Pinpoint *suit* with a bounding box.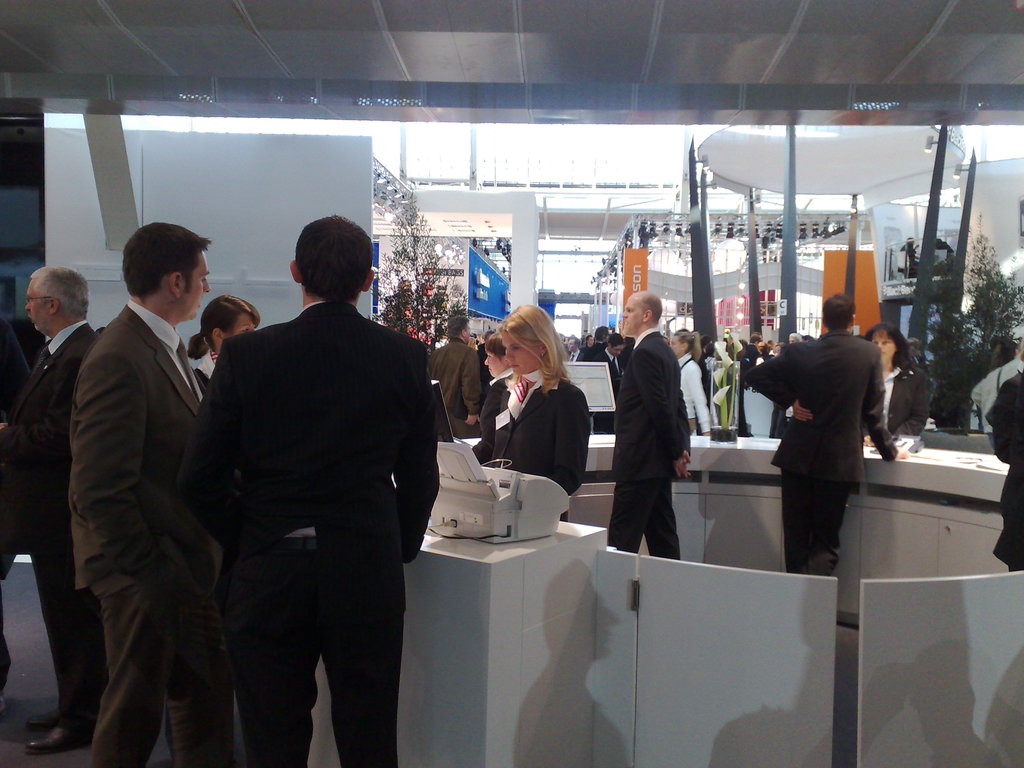
(612, 328, 689, 557).
